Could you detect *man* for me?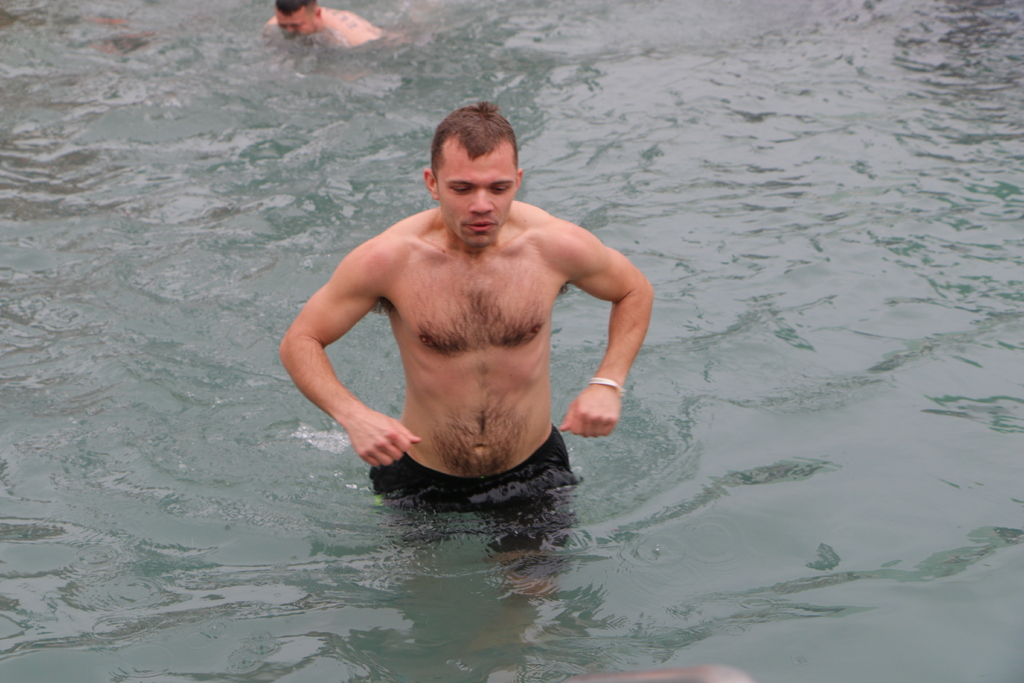
Detection result: box(298, 100, 652, 532).
